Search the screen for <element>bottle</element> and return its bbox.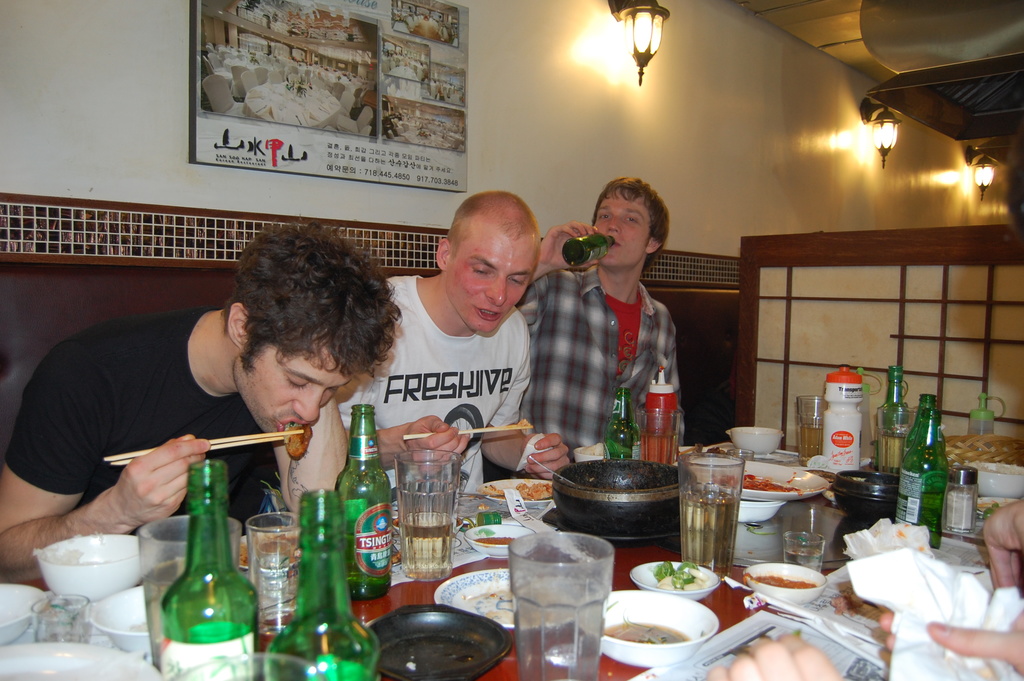
Found: (left=264, top=489, right=378, bottom=680).
